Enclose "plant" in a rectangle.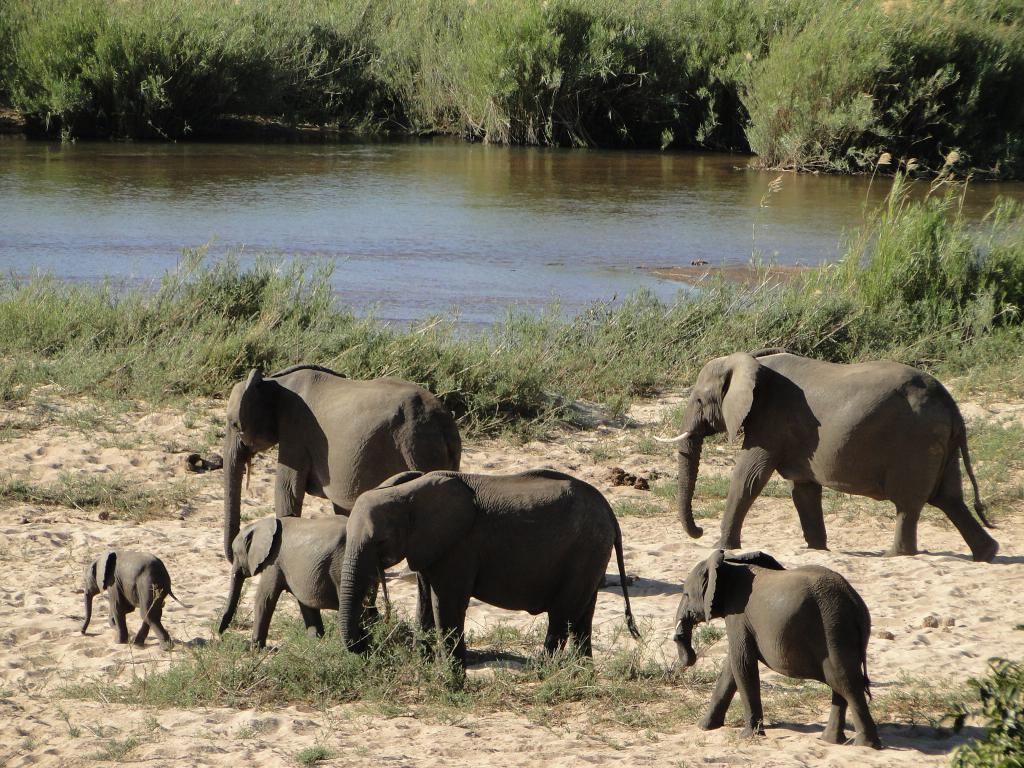
763/475/789/495.
